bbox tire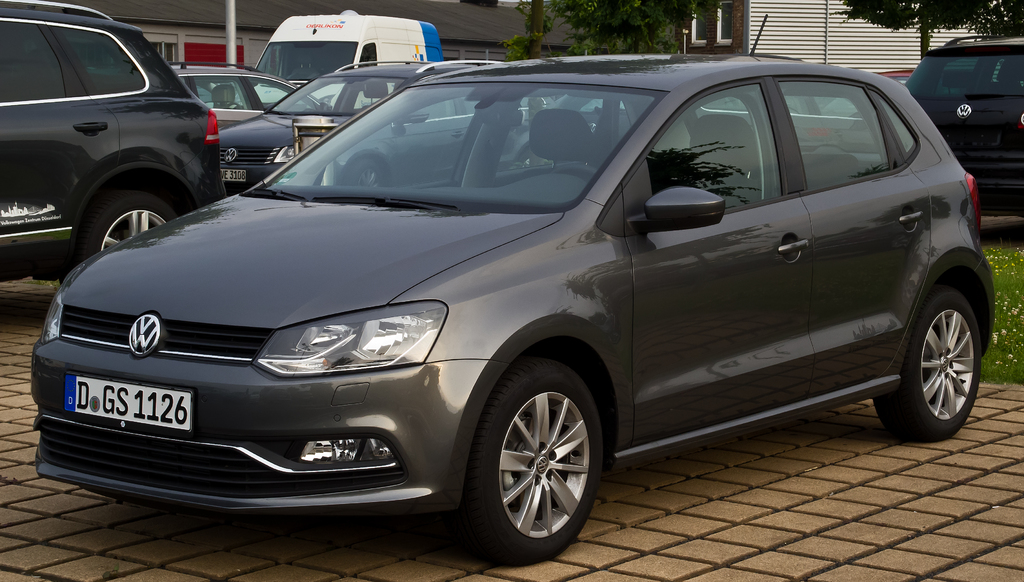
locate(867, 282, 982, 446)
